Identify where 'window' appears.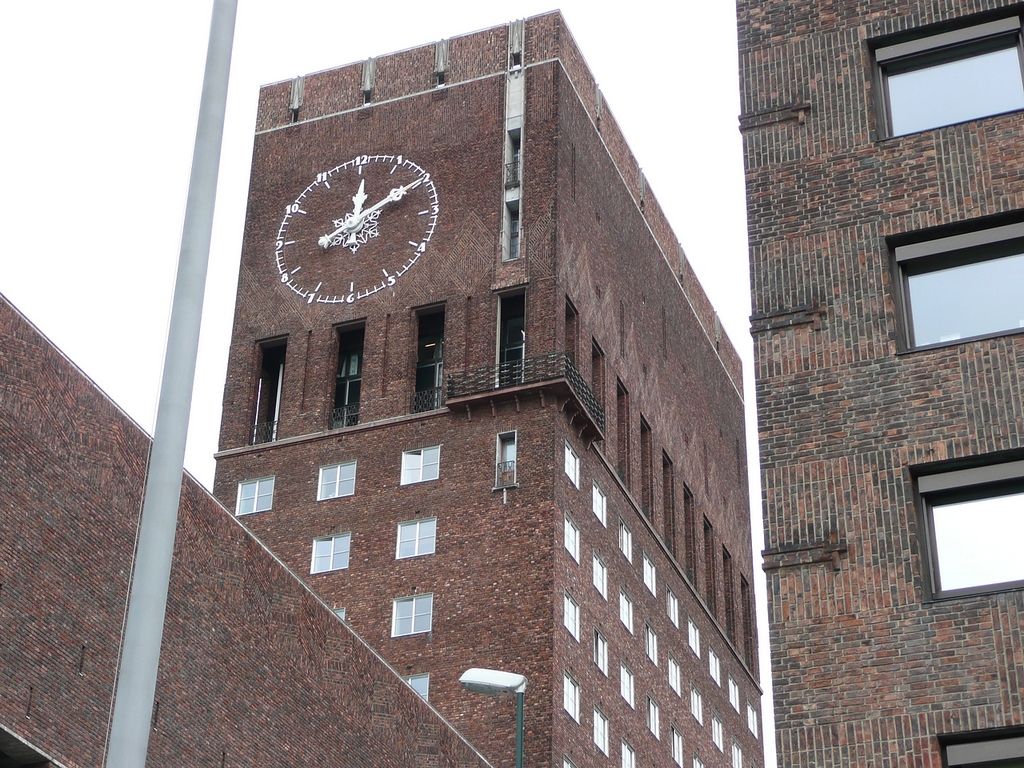
Appears at x1=622 y1=734 x2=634 y2=767.
